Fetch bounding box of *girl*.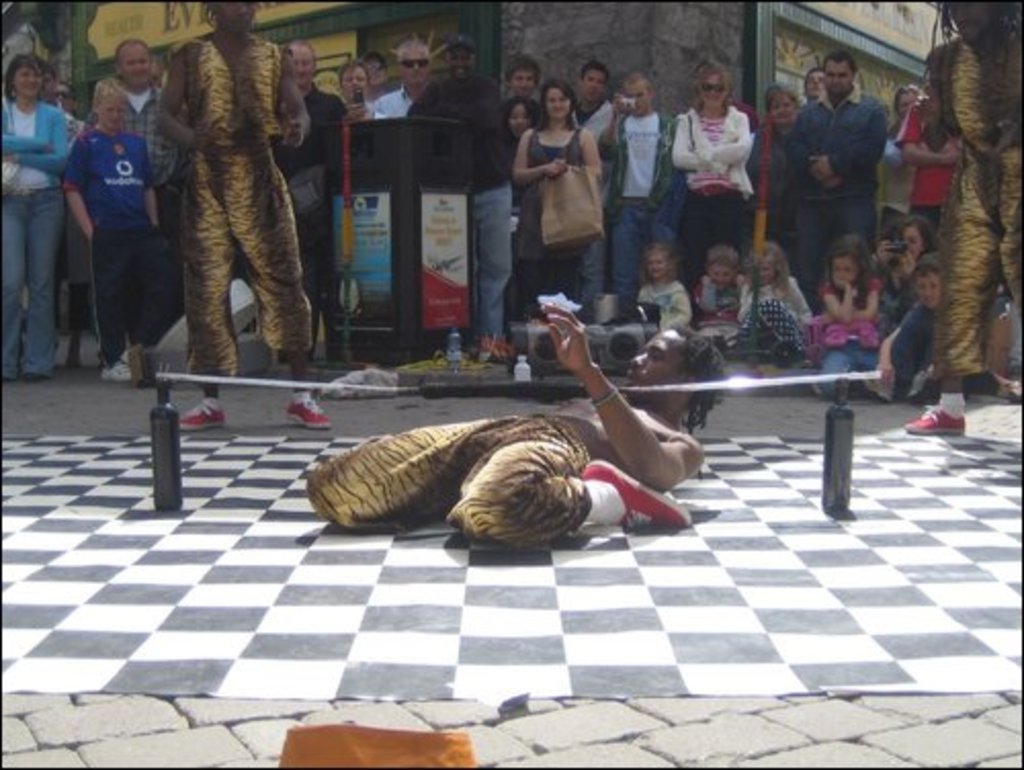
Bbox: bbox=(877, 217, 934, 303).
